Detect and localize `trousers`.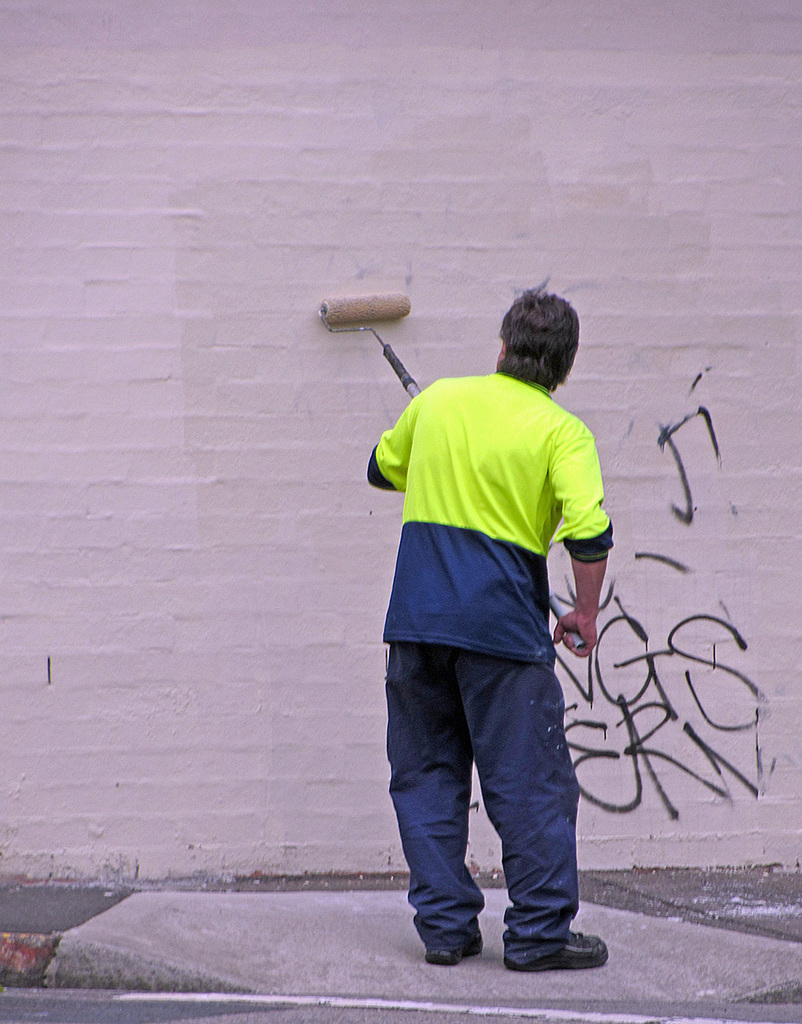
Localized at [398, 651, 594, 942].
